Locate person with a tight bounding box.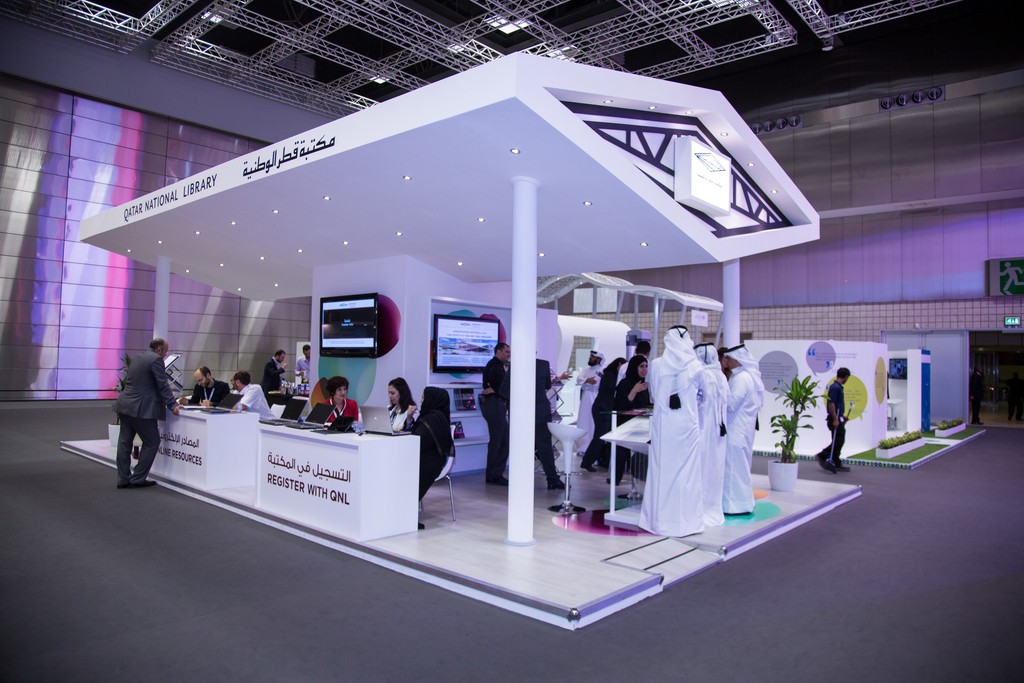
bbox(369, 372, 422, 432).
